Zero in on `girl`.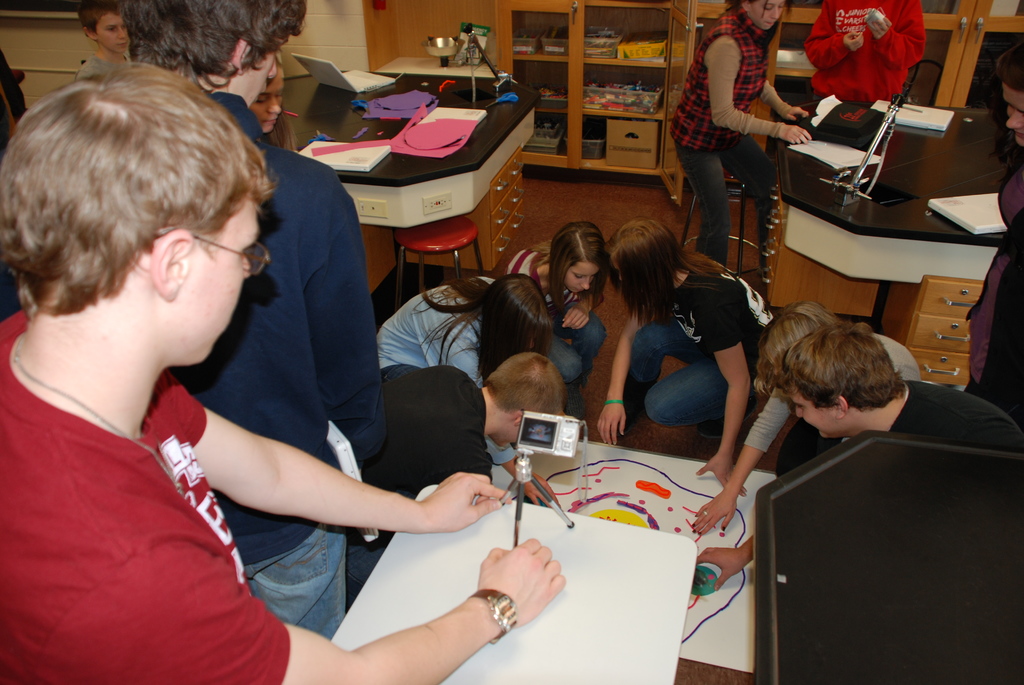
Zeroed in: box=[248, 54, 295, 145].
